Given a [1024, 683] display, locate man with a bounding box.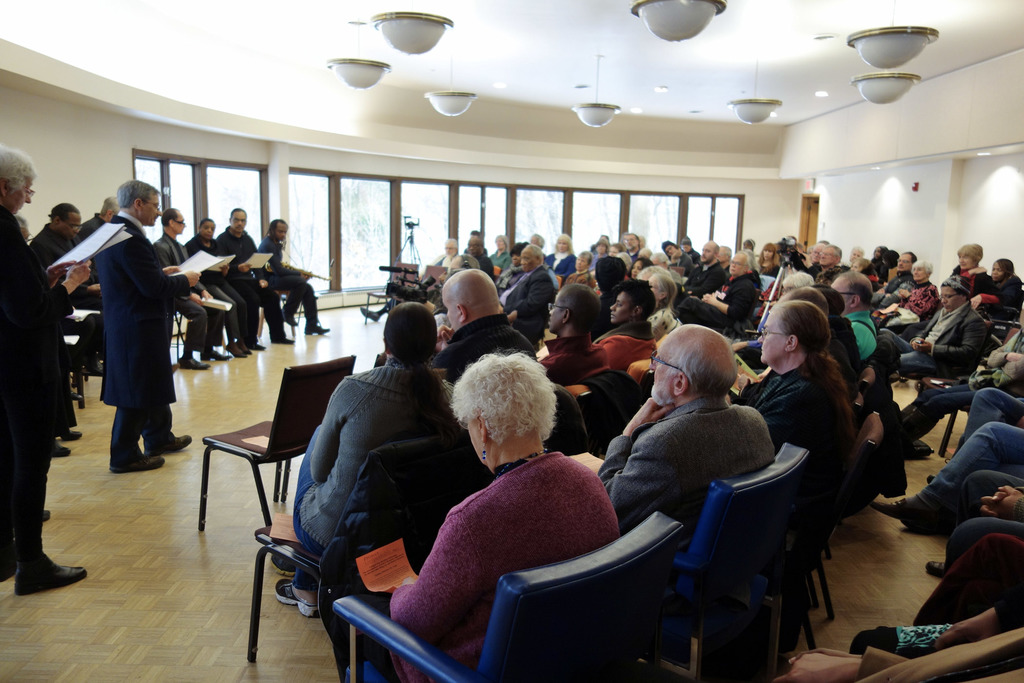
Located: detection(255, 212, 332, 336).
